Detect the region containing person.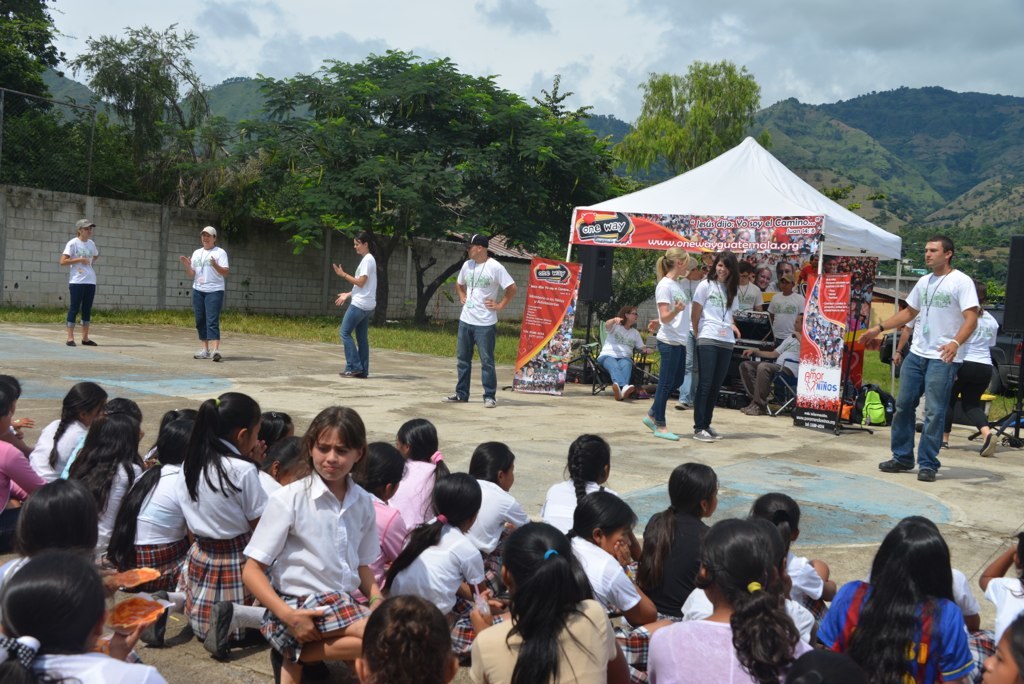
686:250:739:440.
